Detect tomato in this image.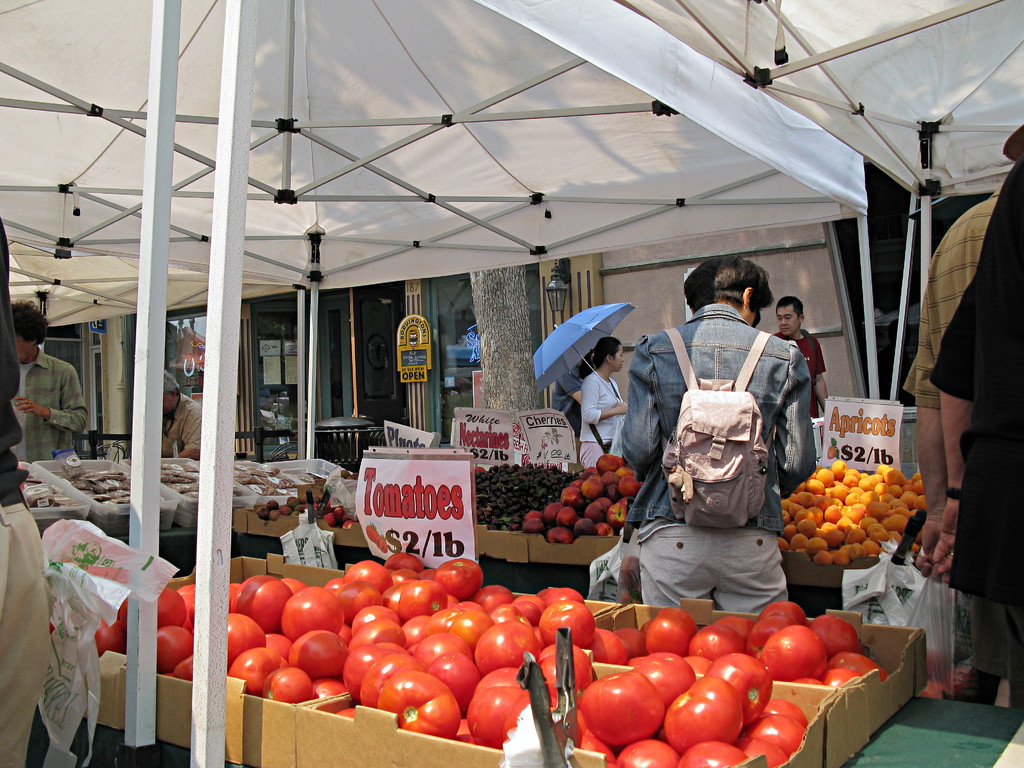
Detection: [left=761, top=598, right=812, bottom=620].
